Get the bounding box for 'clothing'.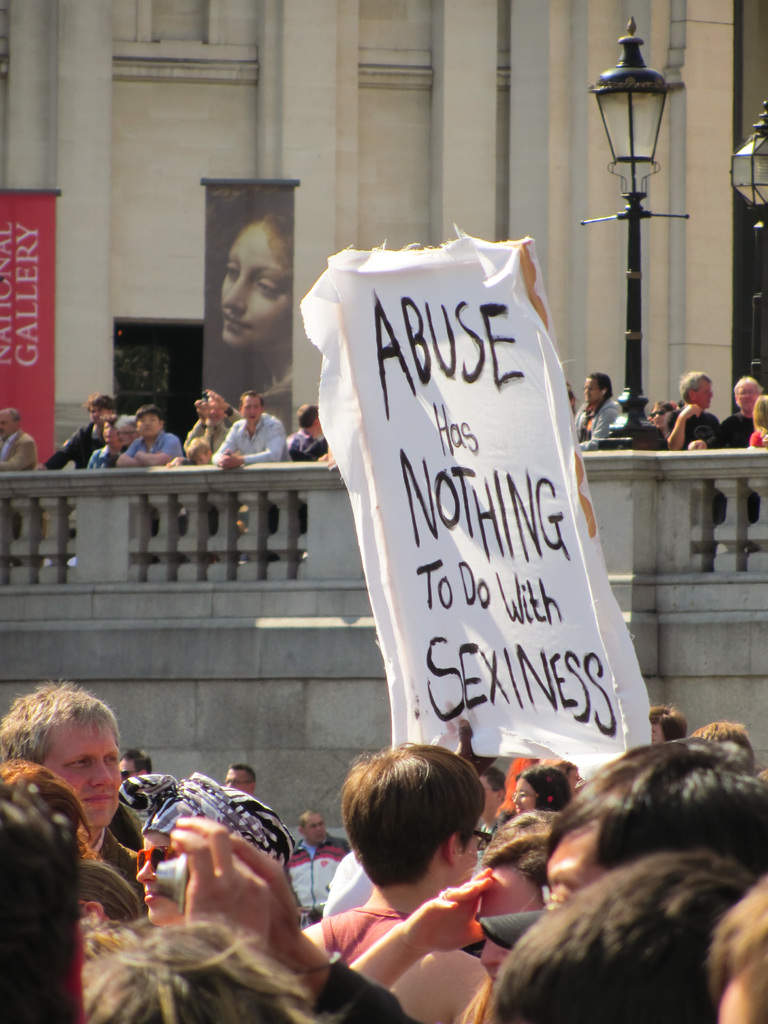
x1=316, y1=906, x2=408, y2=958.
